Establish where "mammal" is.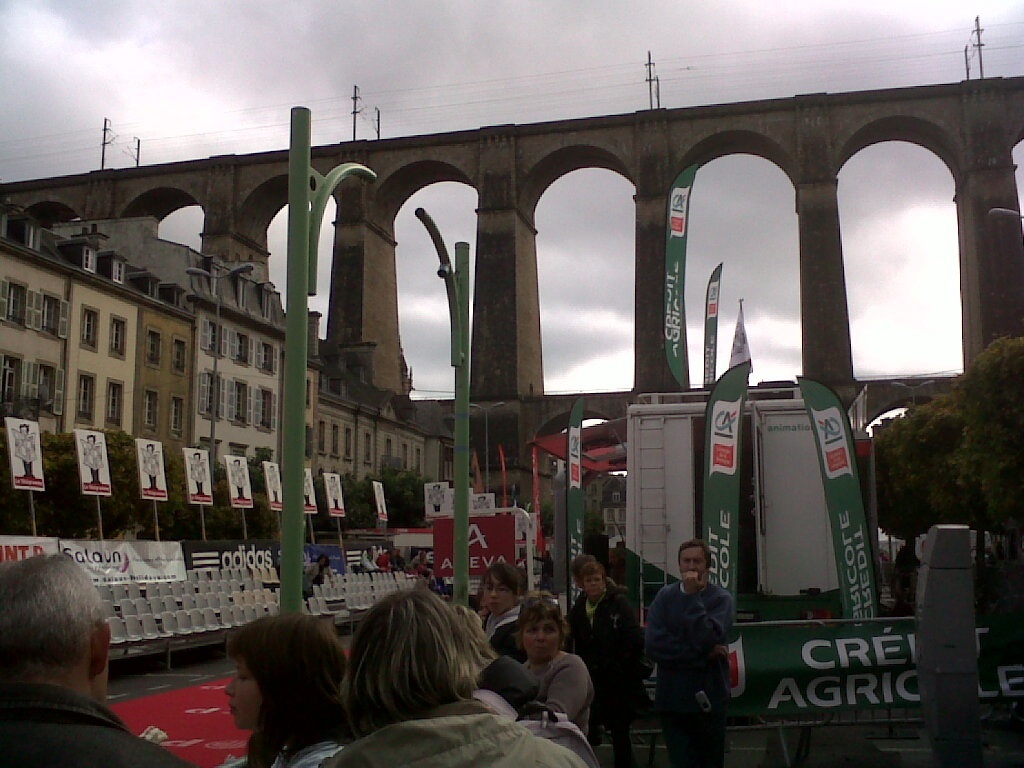
Established at BBox(535, 548, 555, 589).
